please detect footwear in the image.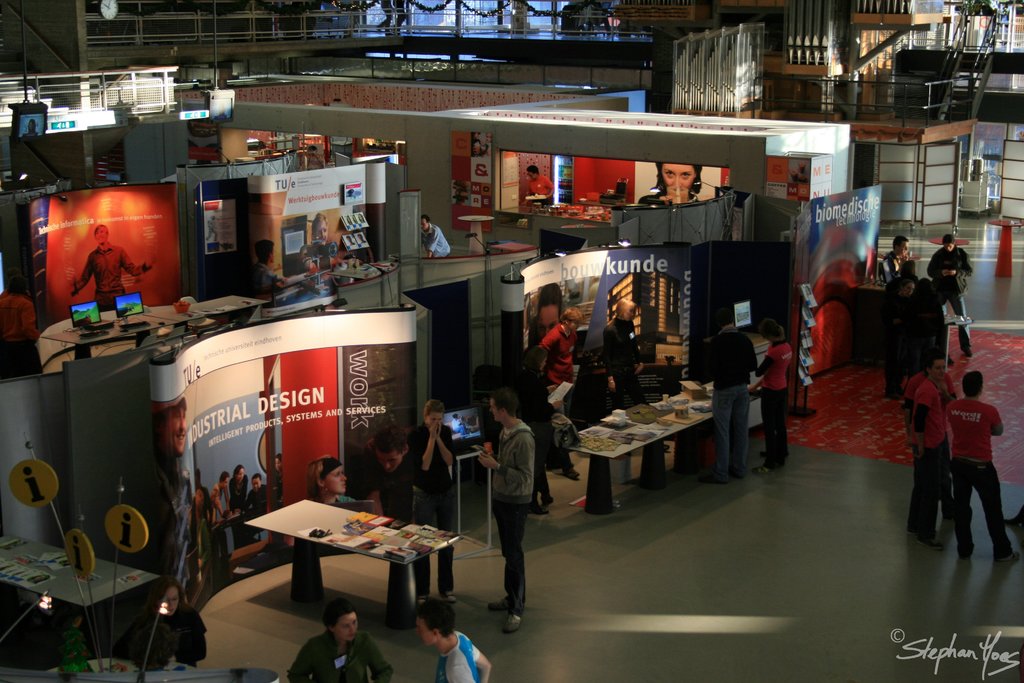
(x1=1002, y1=506, x2=1023, y2=525).
